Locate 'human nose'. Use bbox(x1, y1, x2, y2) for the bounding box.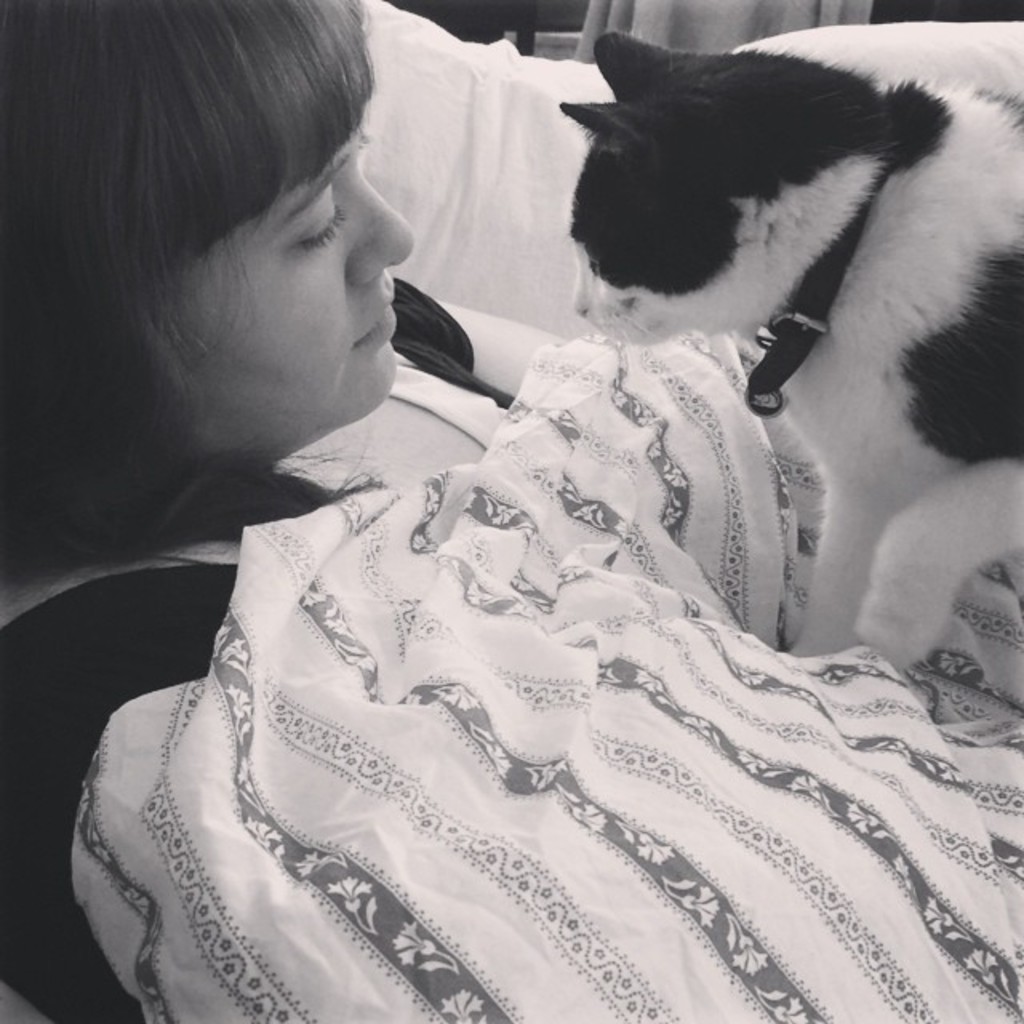
bbox(341, 158, 419, 293).
